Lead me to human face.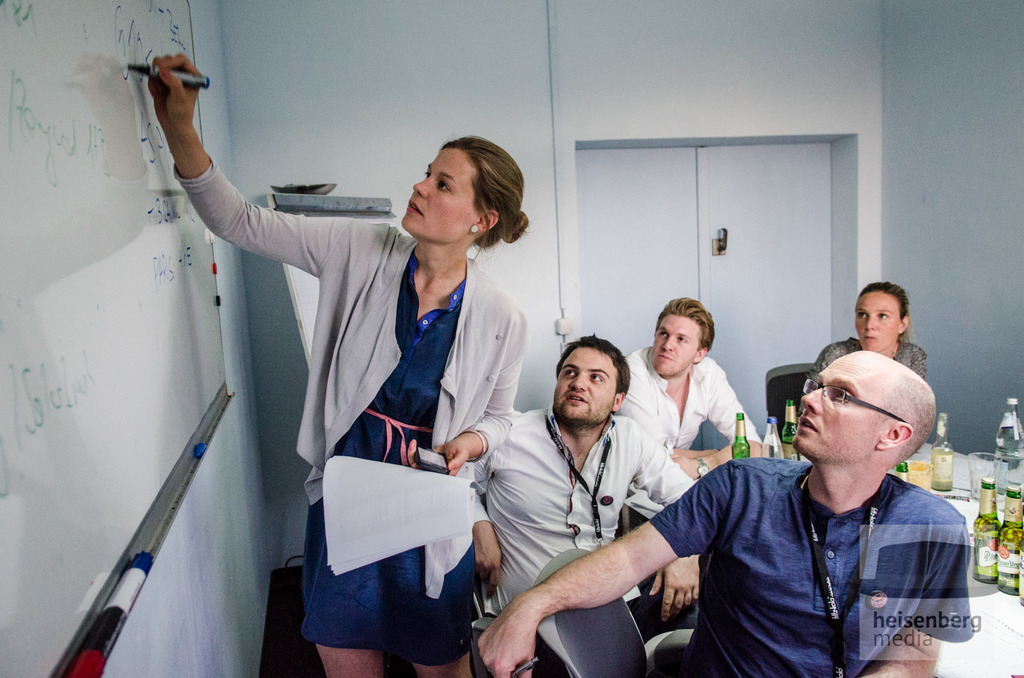
Lead to {"left": 852, "top": 288, "right": 896, "bottom": 351}.
